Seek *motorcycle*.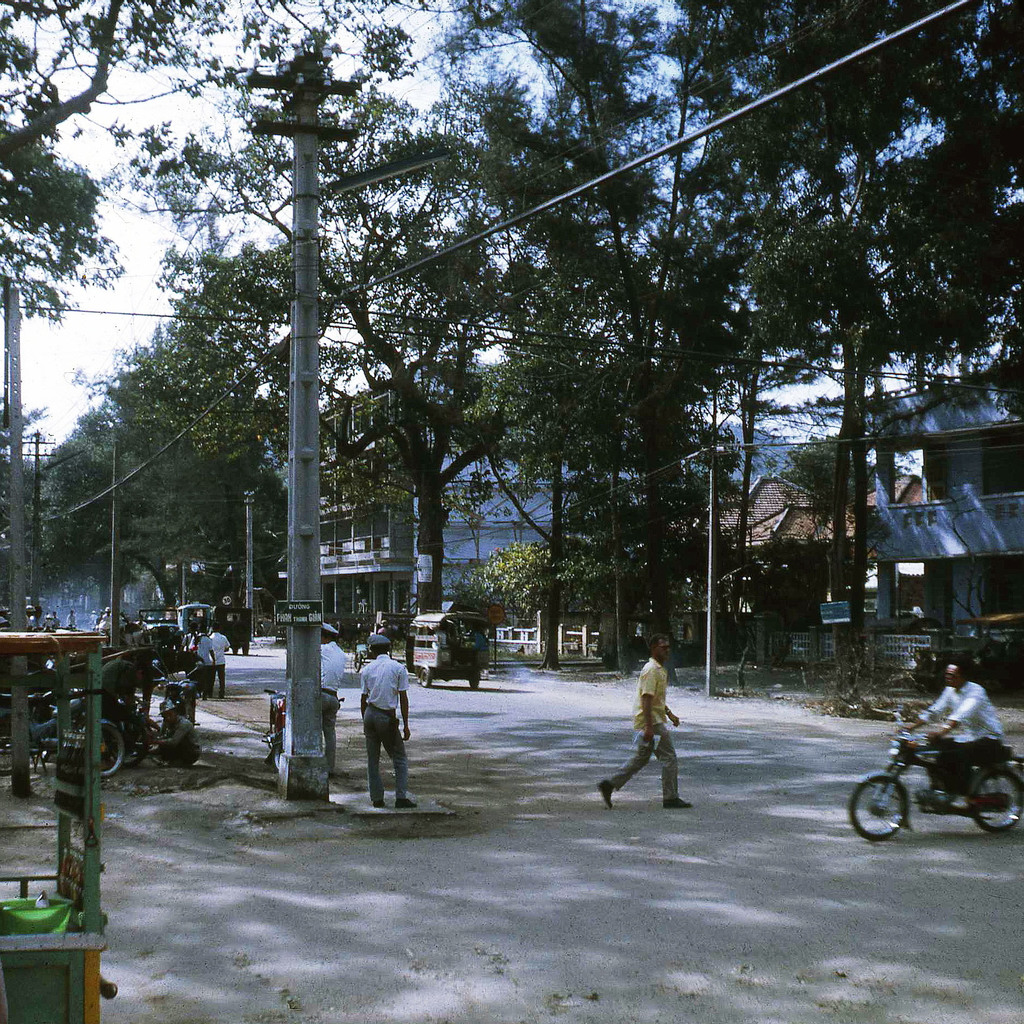
l=155, t=651, r=200, b=723.
